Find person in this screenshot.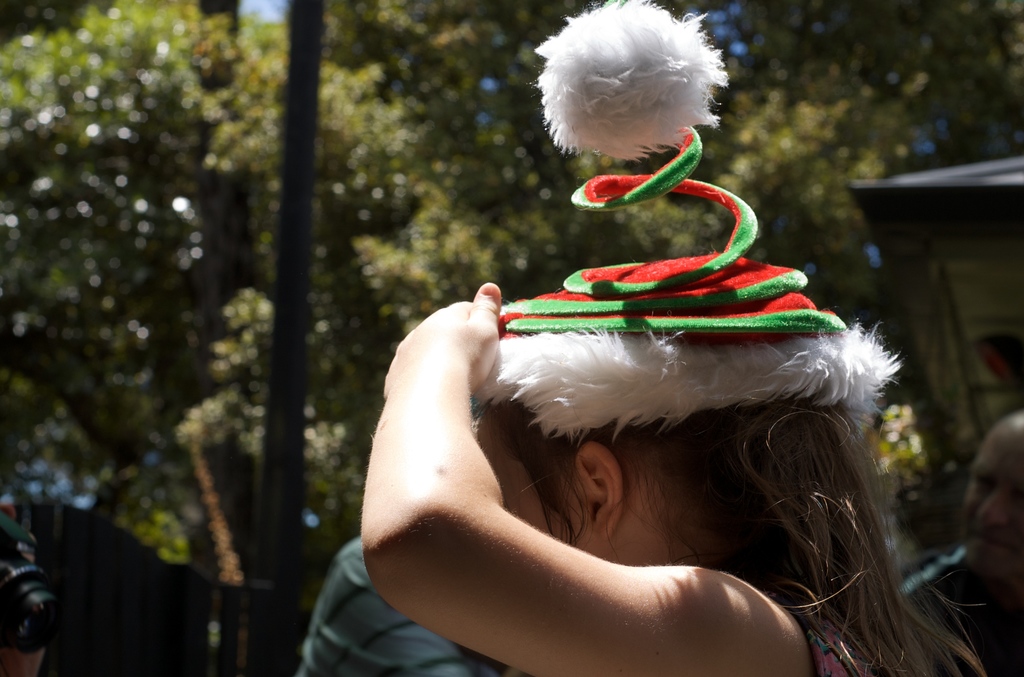
The bounding box for person is box(297, 535, 491, 676).
